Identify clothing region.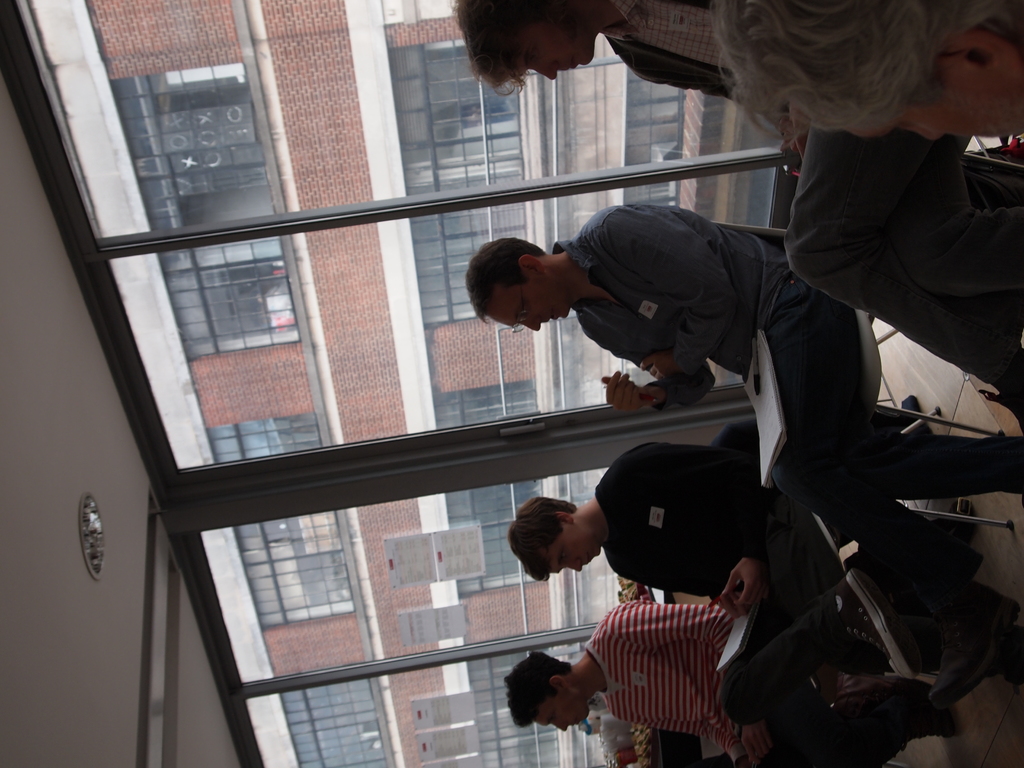
Region: box=[790, 123, 1023, 413].
